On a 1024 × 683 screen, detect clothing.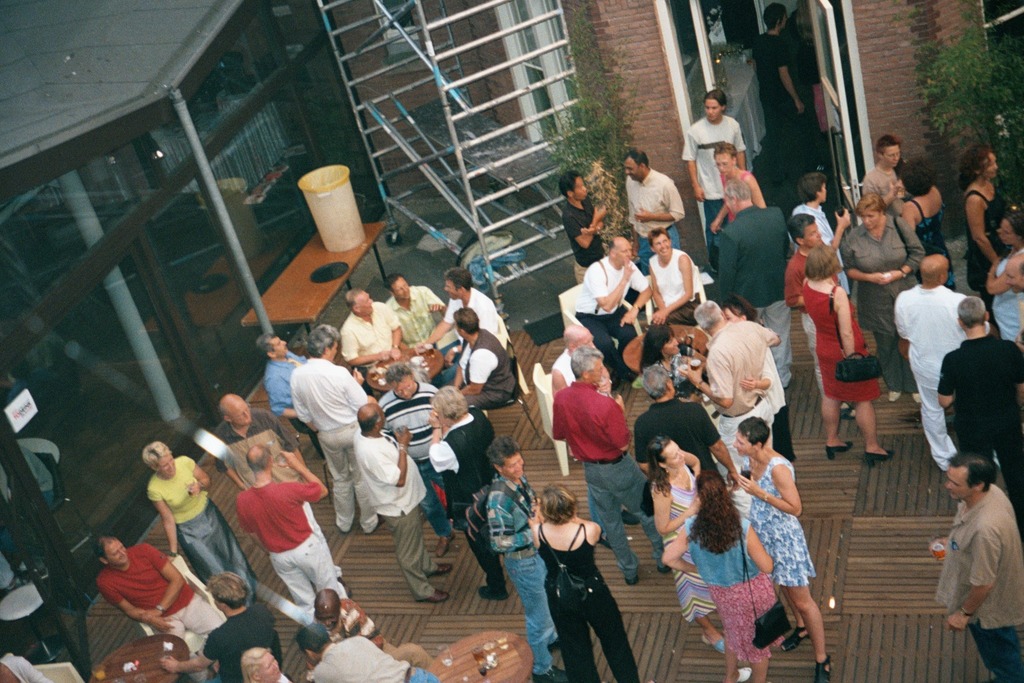
<region>385, 284, 445, 346</region>.
